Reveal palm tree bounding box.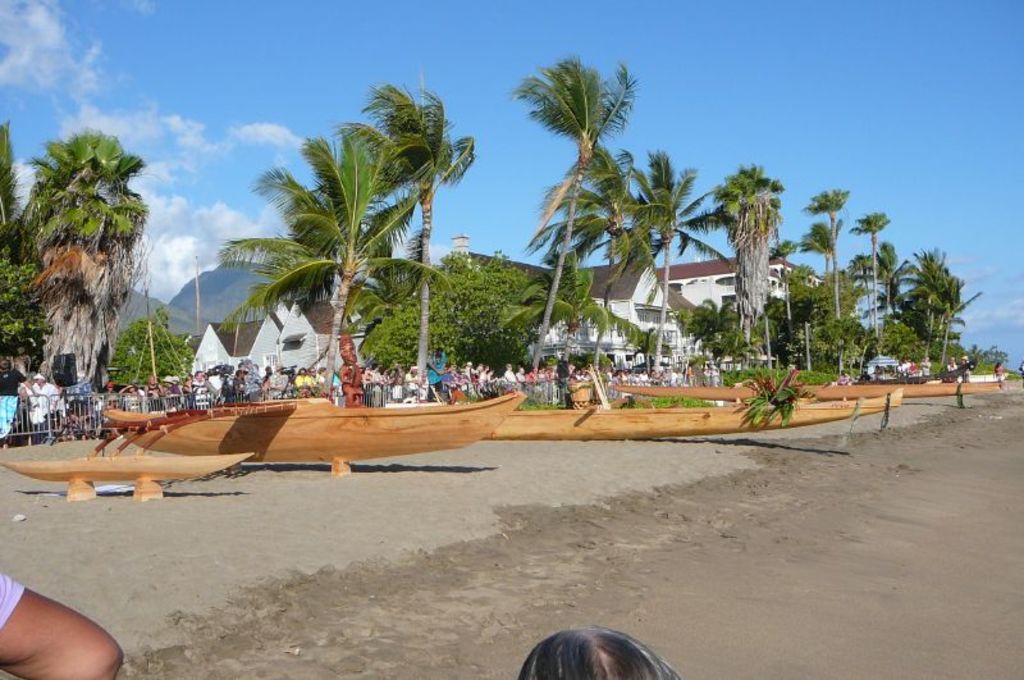
Revealed: BBox(520, 60, 636, 338).
